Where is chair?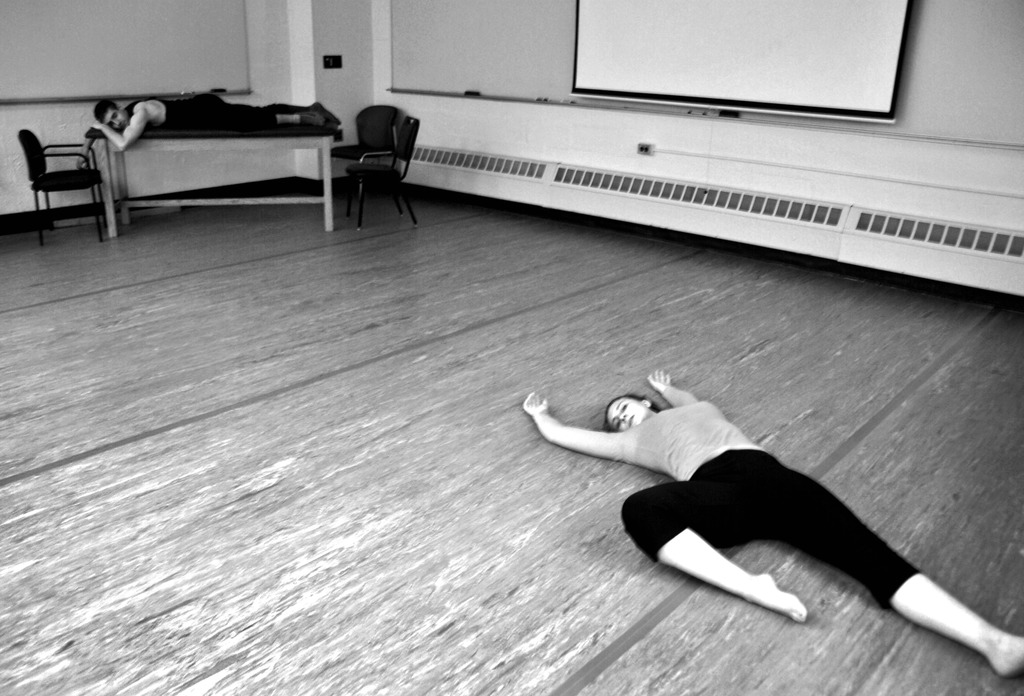
[328,103,399,200].
